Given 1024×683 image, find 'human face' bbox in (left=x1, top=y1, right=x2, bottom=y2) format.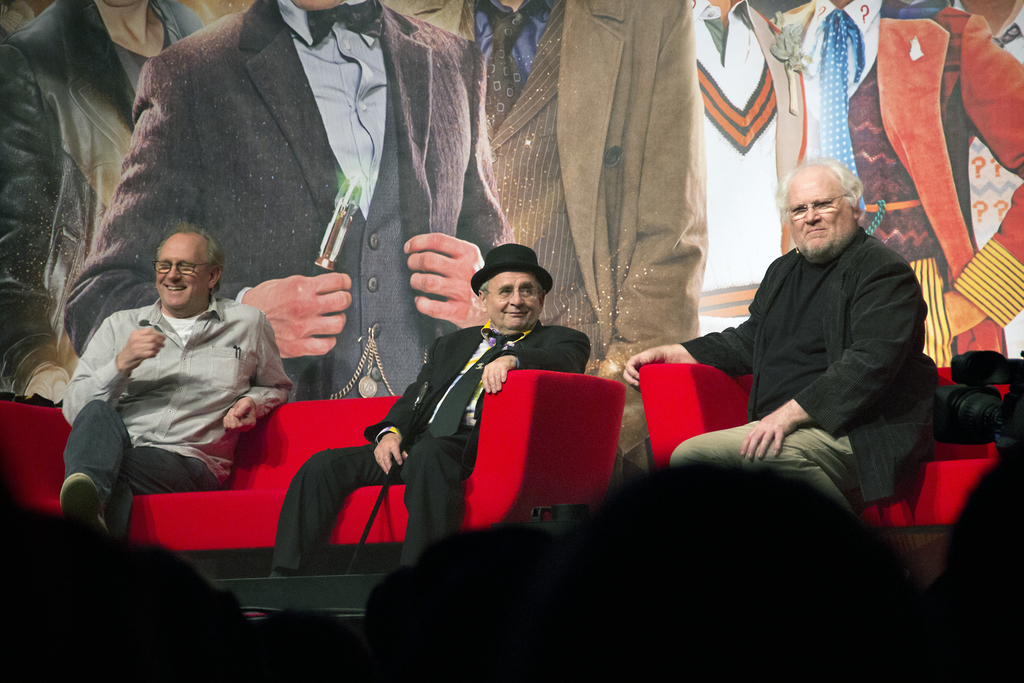
(left=155, top=236, right=206, bottom=309).
